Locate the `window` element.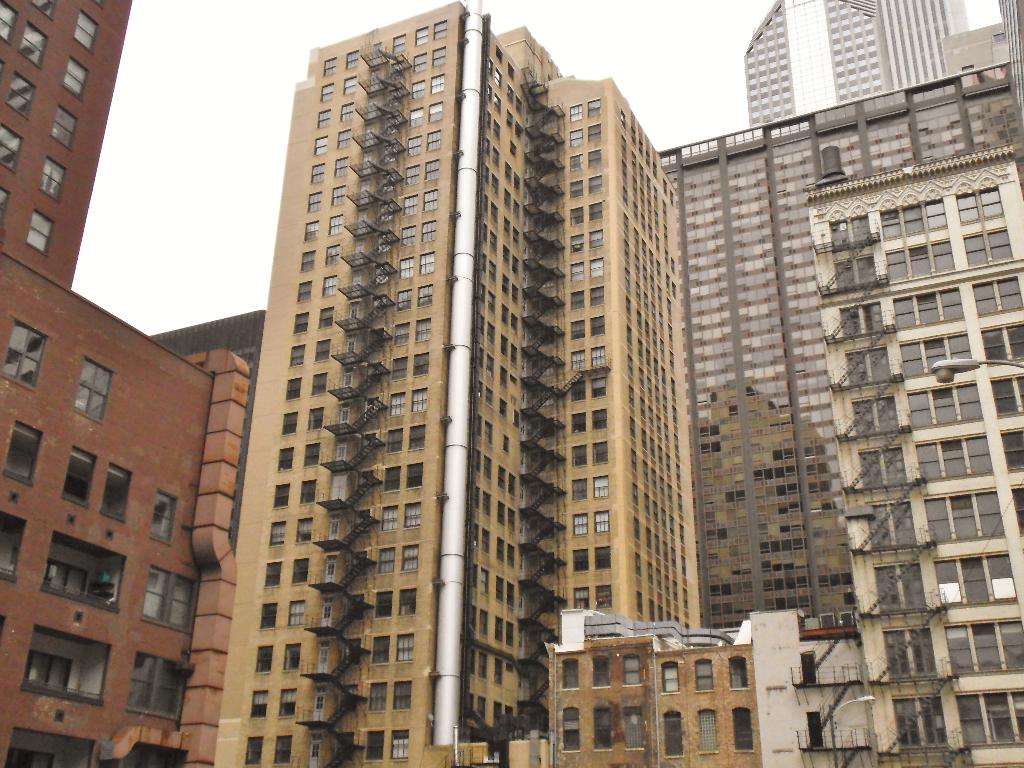
Element bbox: 388:92:402:106.
